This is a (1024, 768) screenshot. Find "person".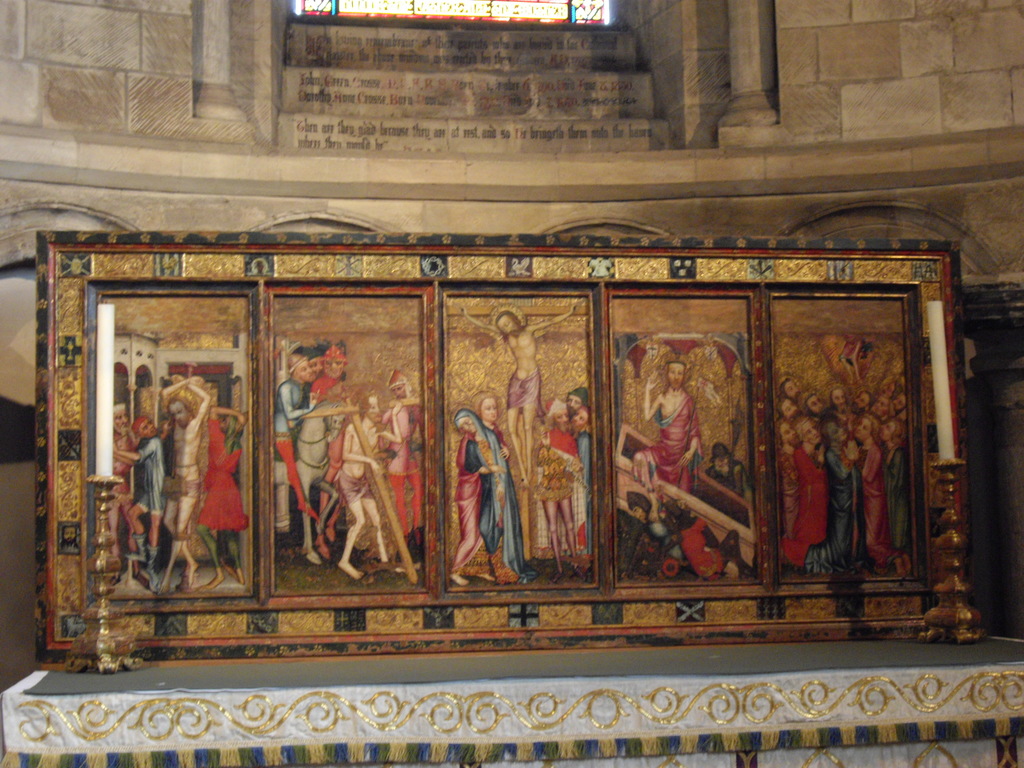
Bounding box: [449,300,576,476].
